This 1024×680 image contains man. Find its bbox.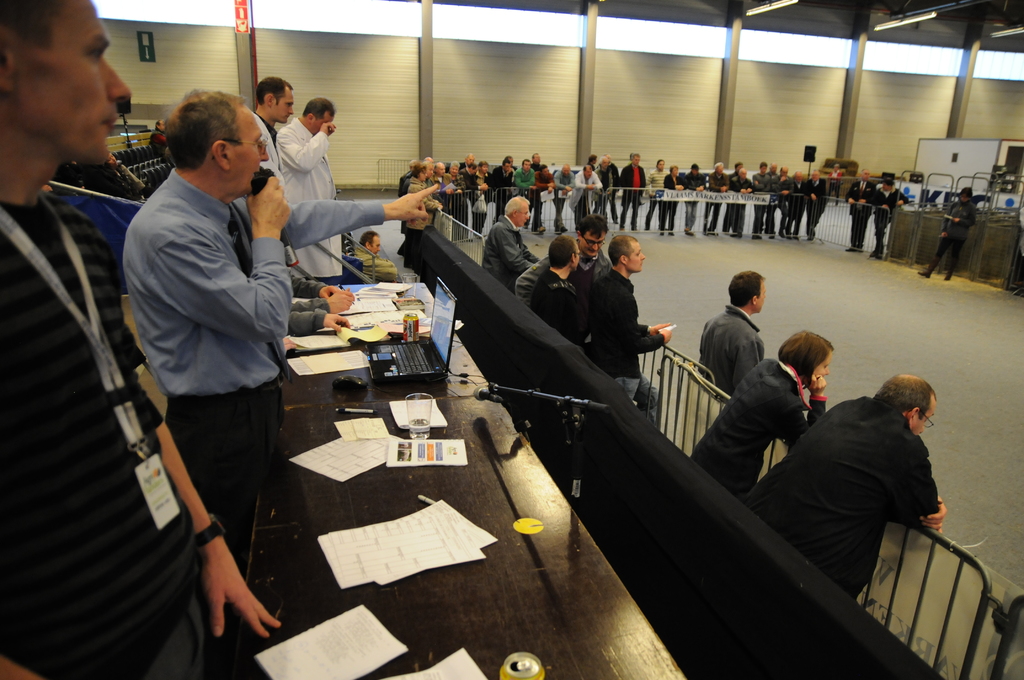
detection(643, 161, 675, 237).
